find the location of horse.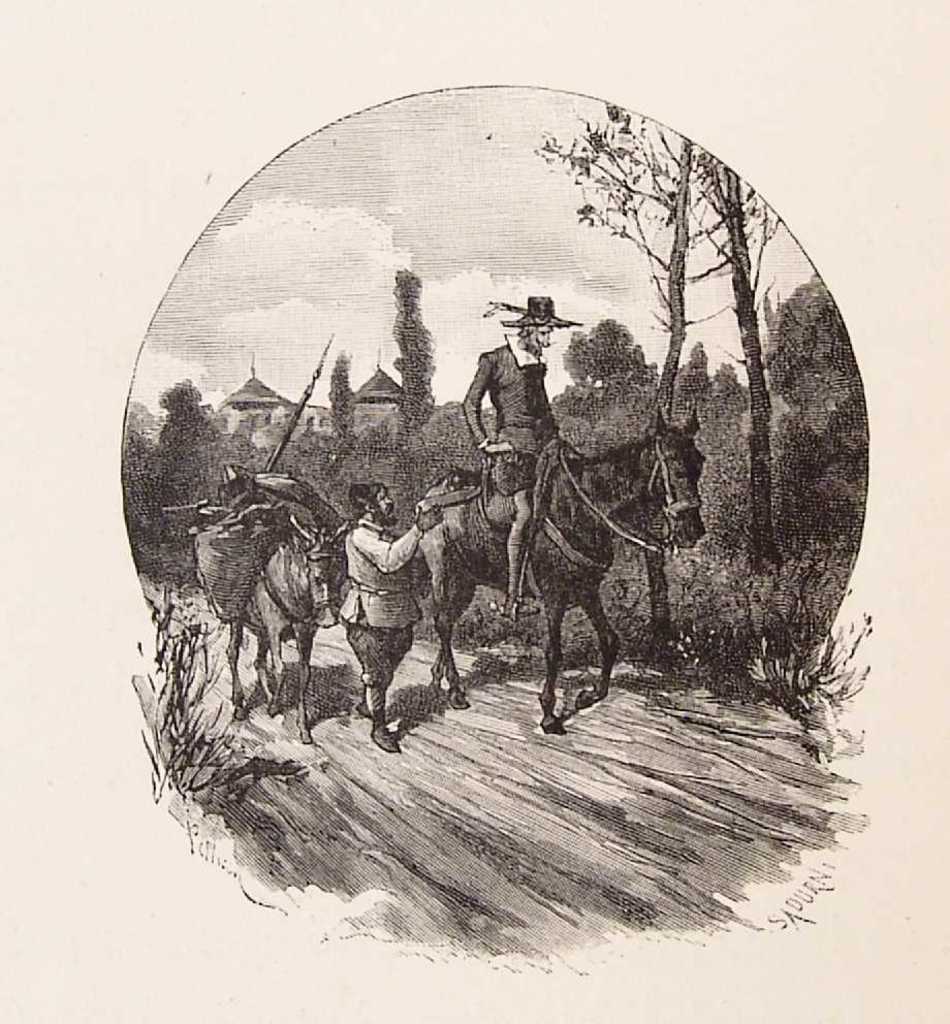
Location: [422, 409, 707, 735].
